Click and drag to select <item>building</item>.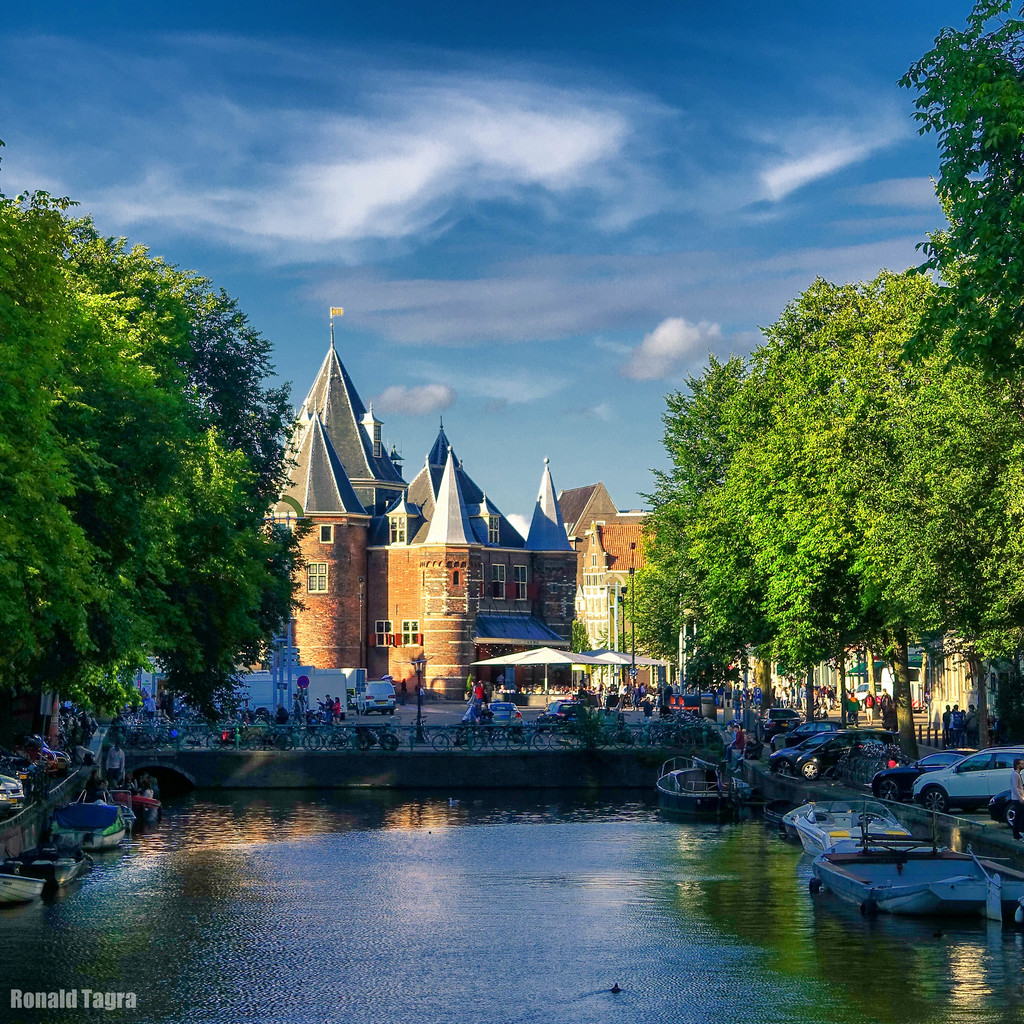
Selection: (left=248, top=344, right=682, bottom=699).
